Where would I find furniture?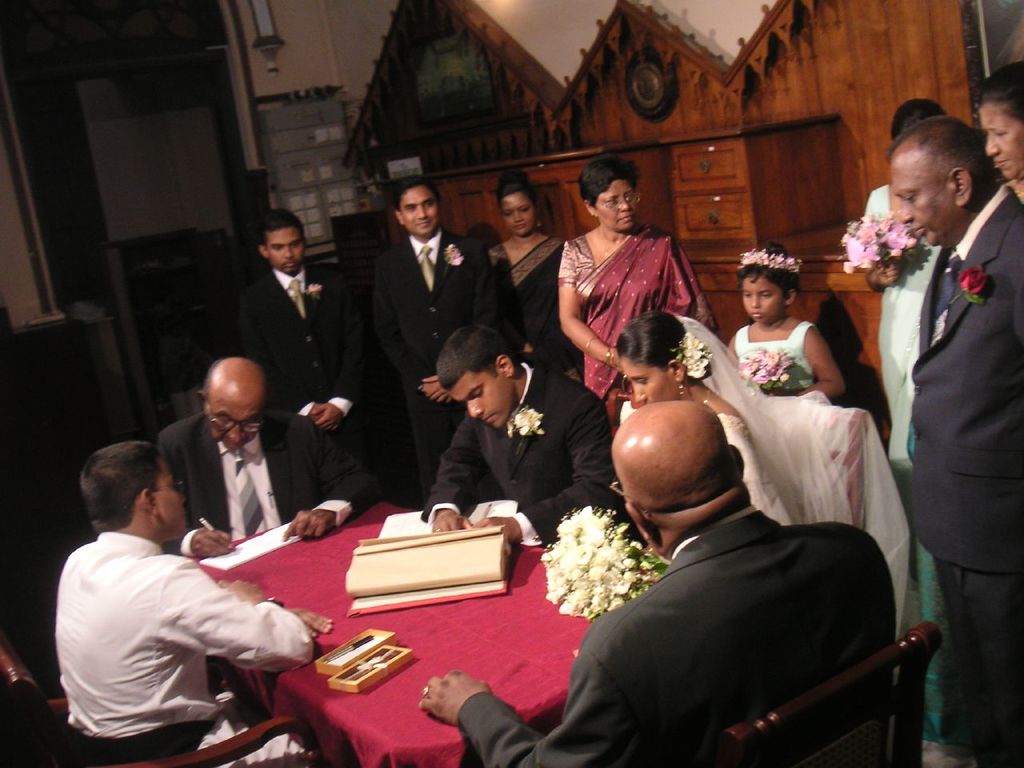
At {"x1": 179, "y1": 495, "x2": 681, "y2": 767}.
